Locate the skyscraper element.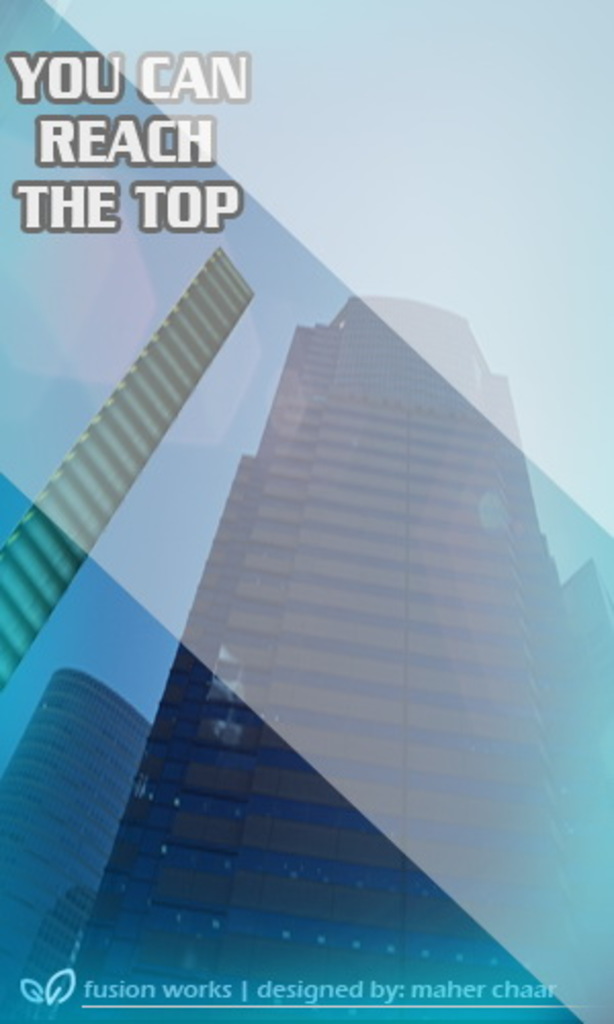
Element bbox: {"left": 31, "top": 147, "right": 559, "bottom": 1023}.
